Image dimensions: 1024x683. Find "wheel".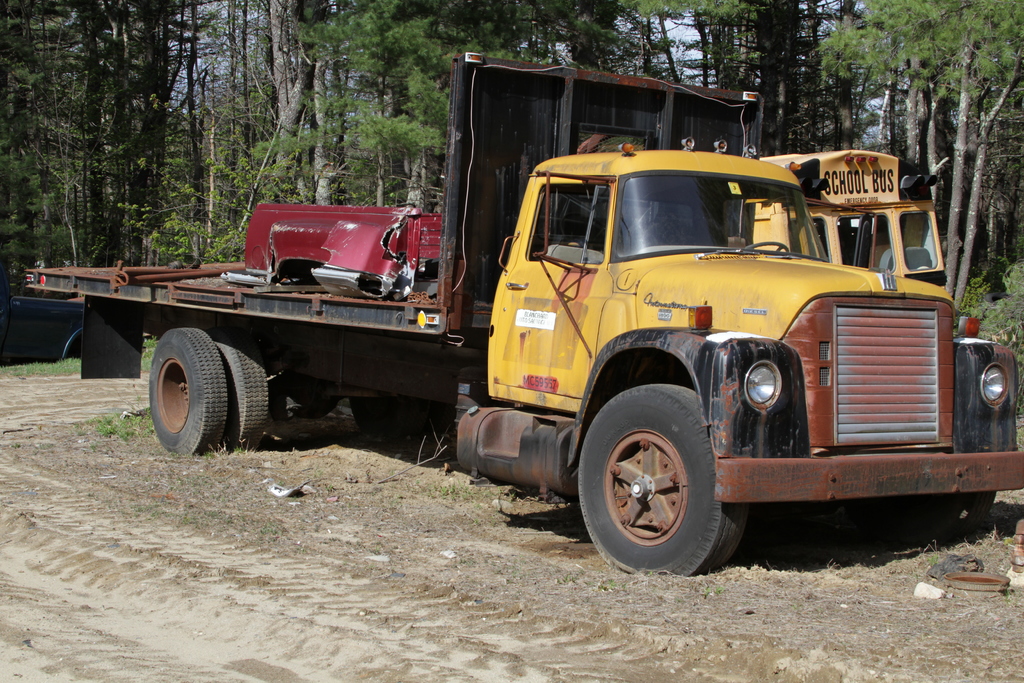
detection(227, 332, 264, 448).
